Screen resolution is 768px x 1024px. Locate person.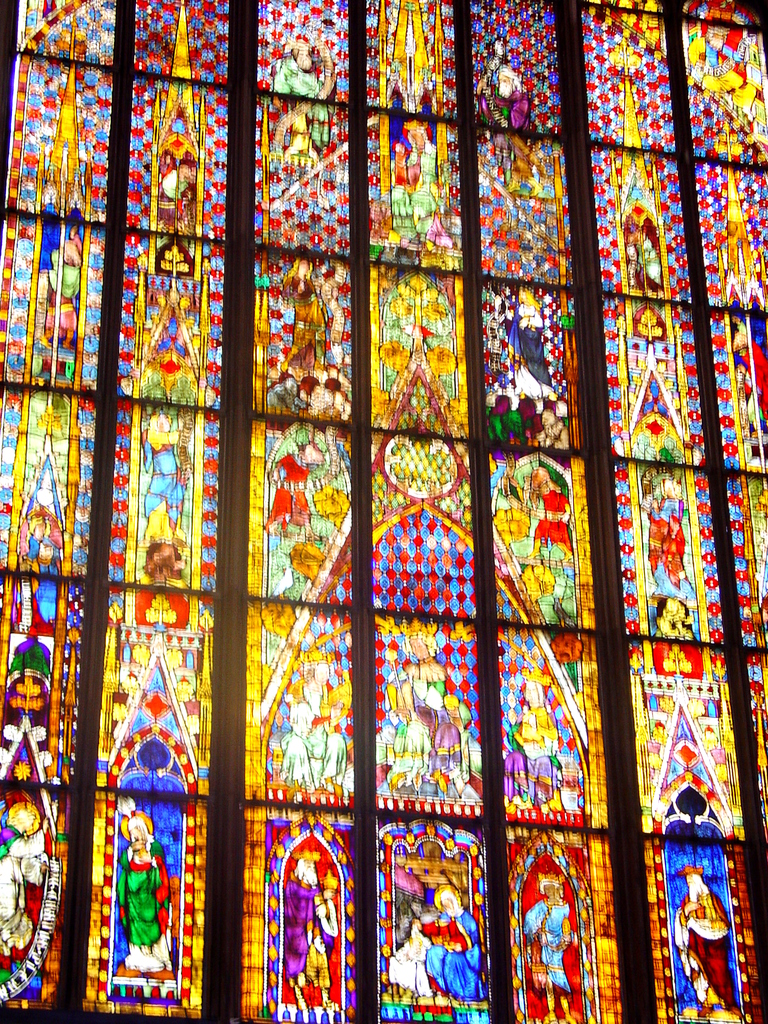
298, 869, 333, 988.
